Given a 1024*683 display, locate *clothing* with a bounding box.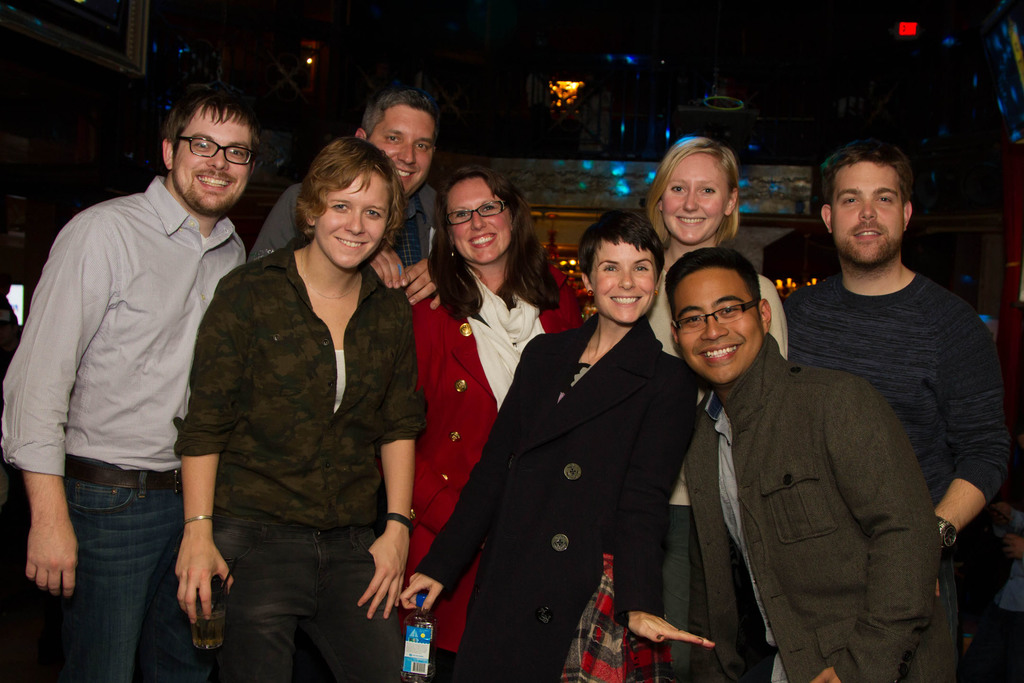
Located: [left=420, top=302, right=694, bottom=682].
